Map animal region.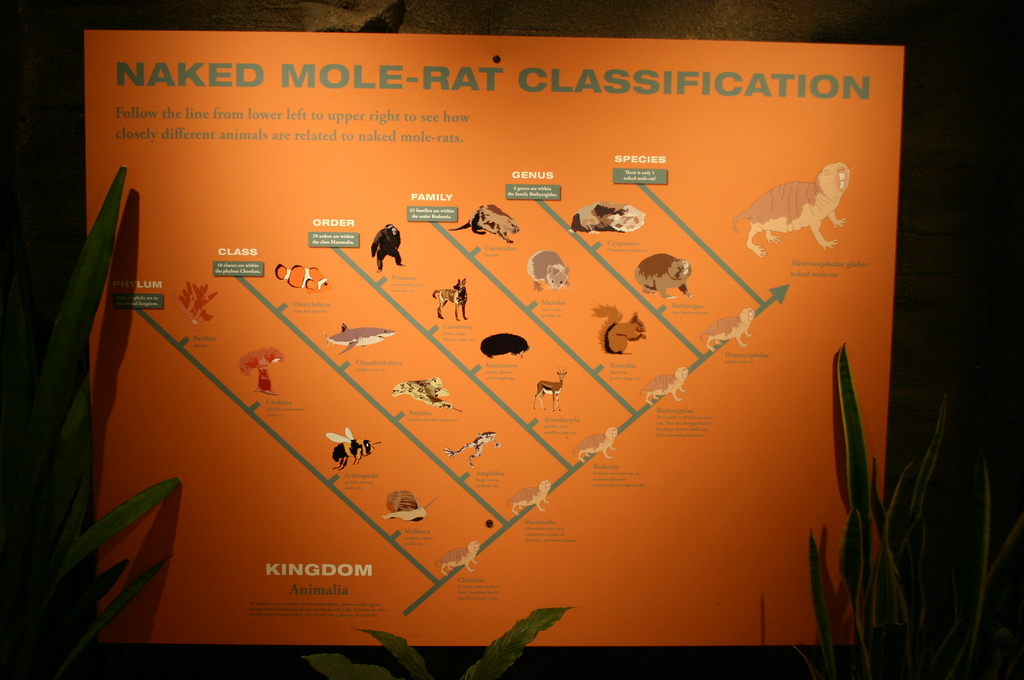
Mapped to (532,251,572,293).
